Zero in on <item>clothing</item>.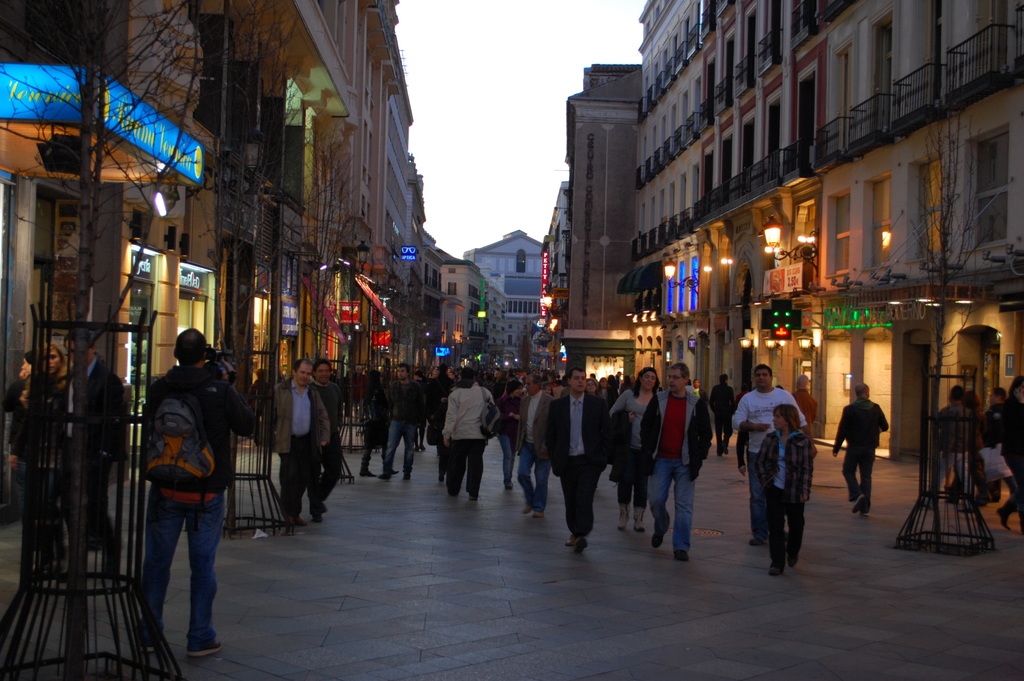
Zeroed in: bbox(380, 371, 413, 485).
